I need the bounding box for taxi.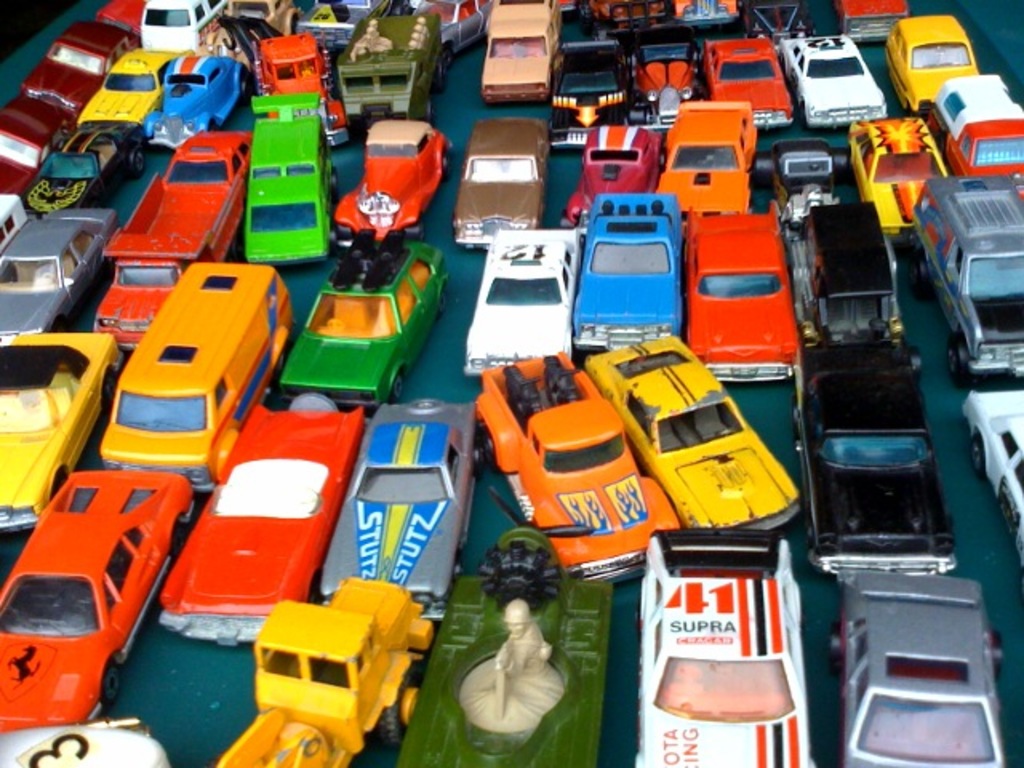
Here it is: BBox(885, 11, 981, 110).
